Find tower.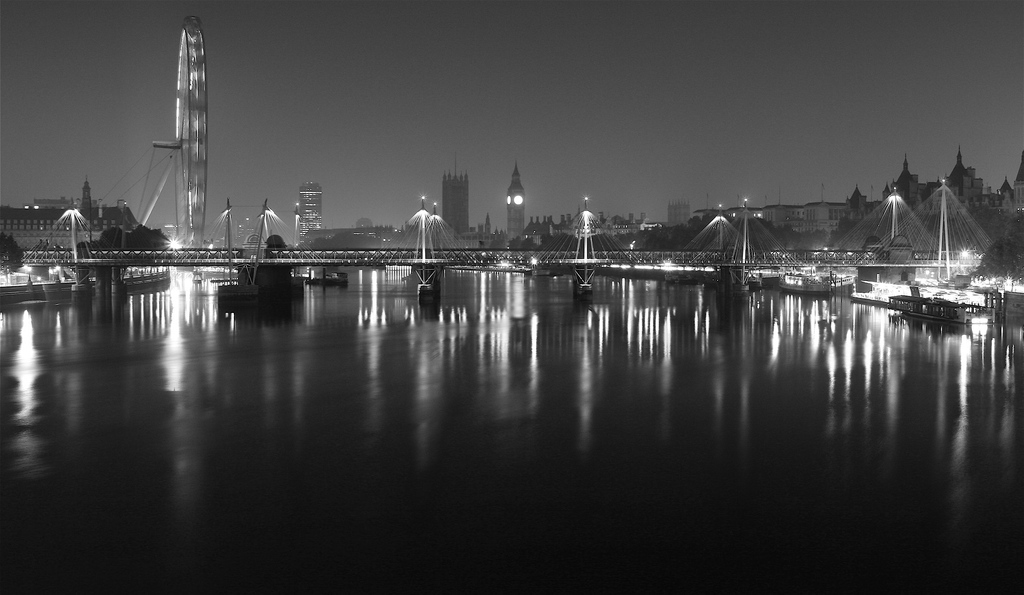
rect(507, 160, 526, 240).
